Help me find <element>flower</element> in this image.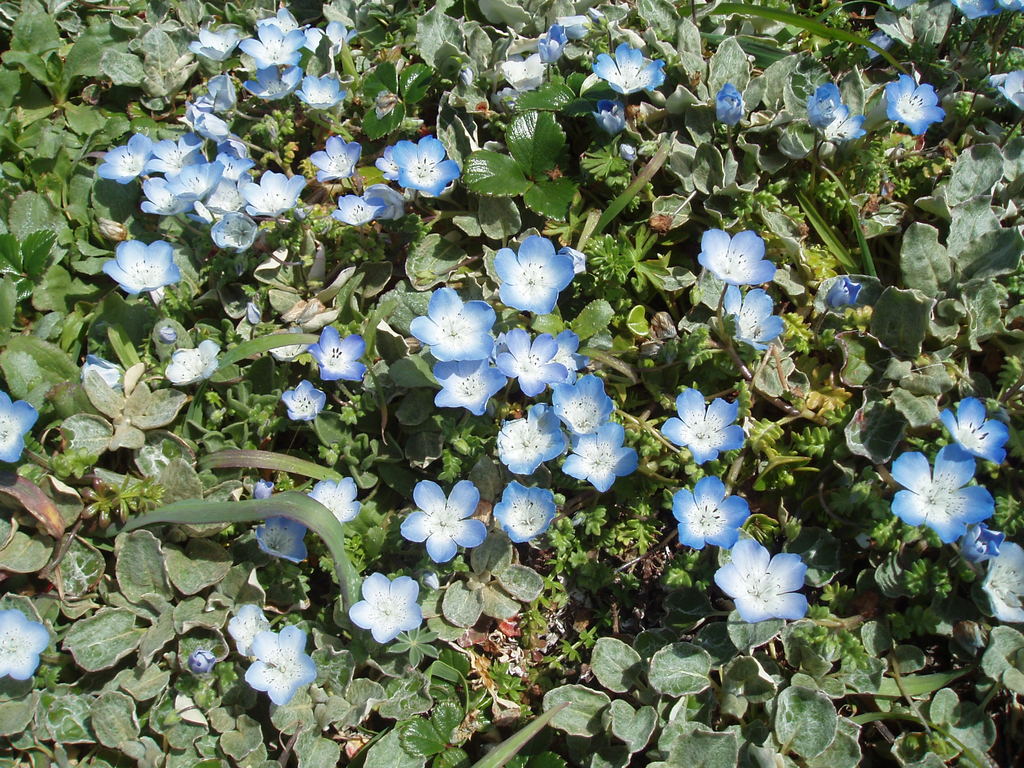
Found it: (left=0, top=606, right=59, bottom=684).
